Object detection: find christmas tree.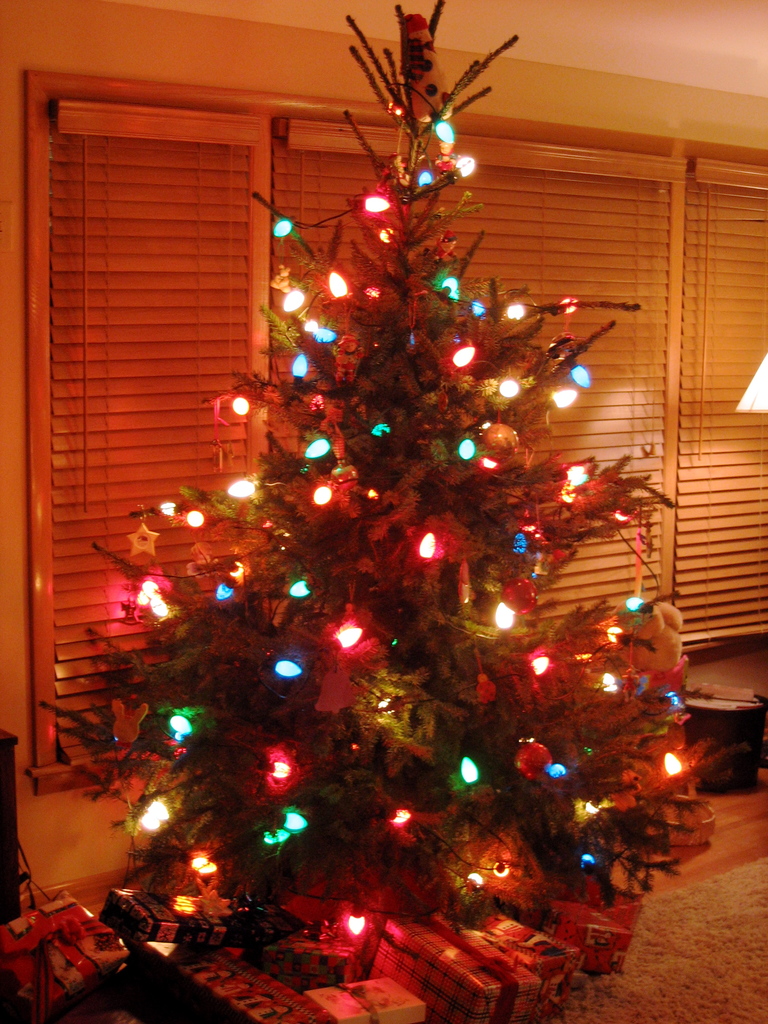
bbox=[30, 0, 763, 956].
